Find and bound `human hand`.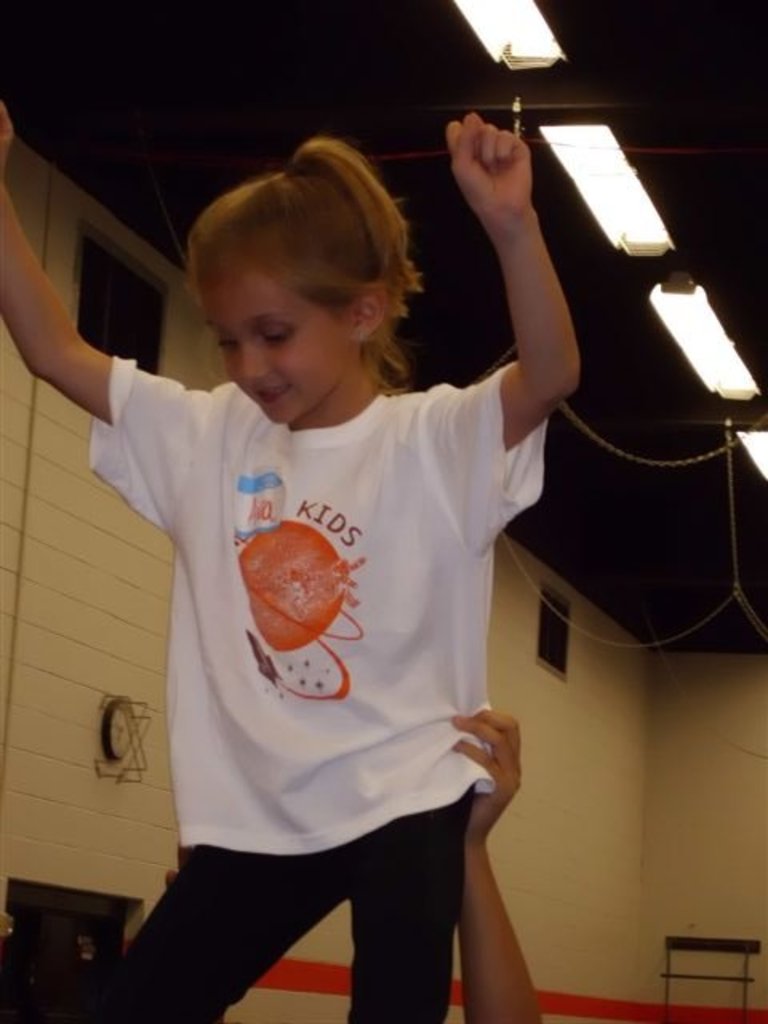
Bound: {"left": 438, "top": 101, "right": 554, "bottom": 242}.
